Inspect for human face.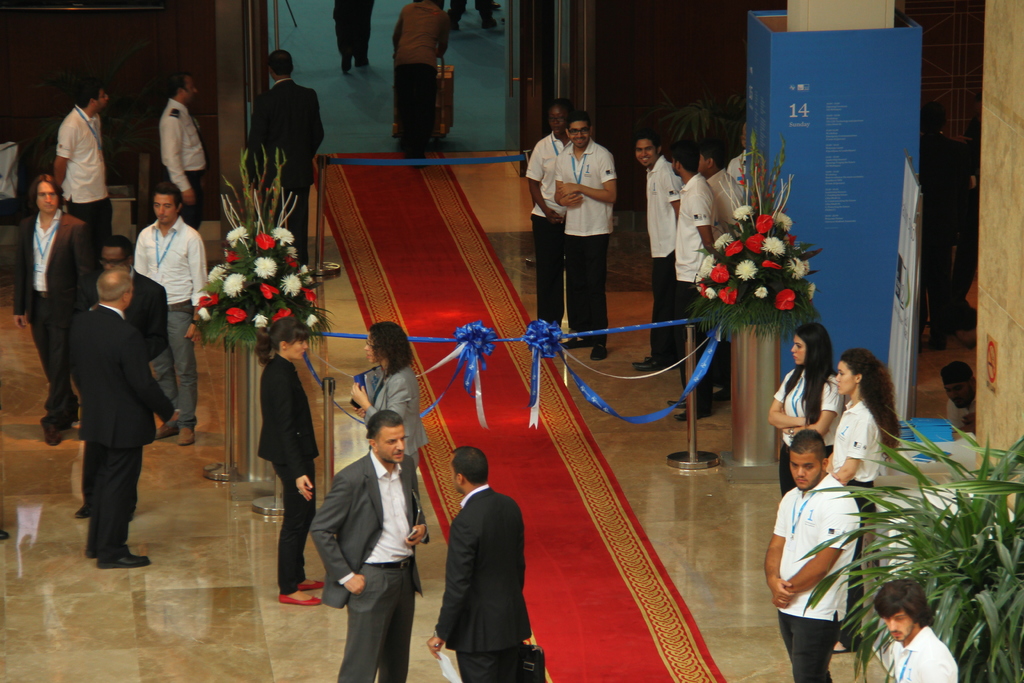
Inspection: locate(36, 183, 58, 213).
